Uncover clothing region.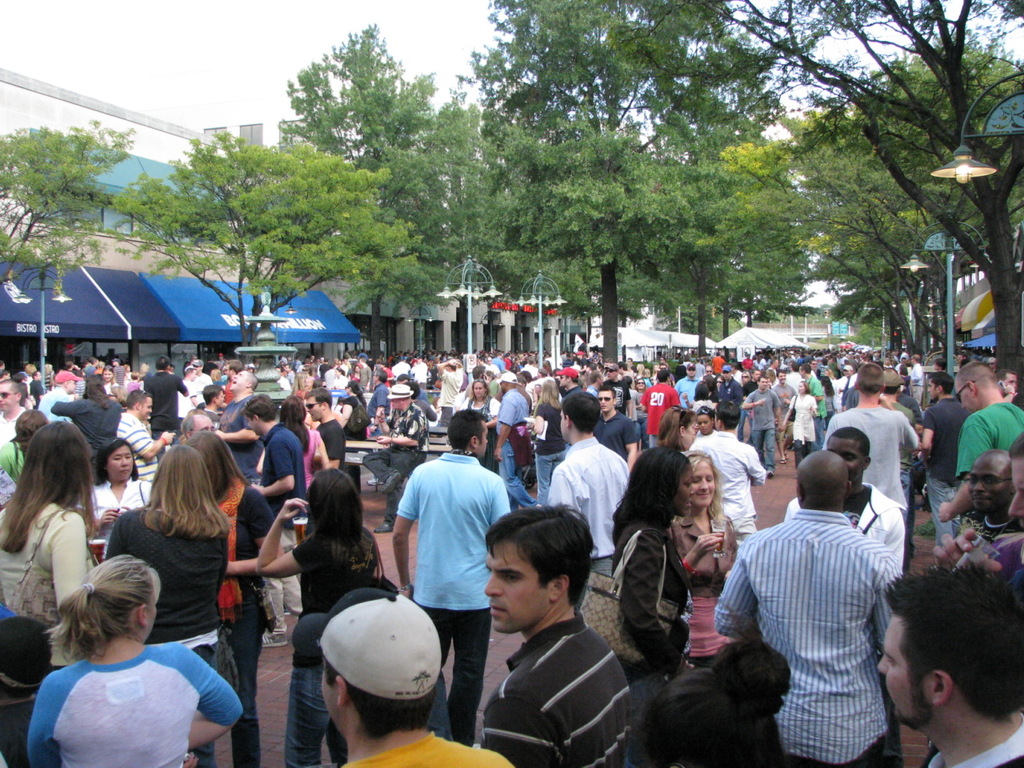
Uncovered: bbox(738, 468, 922, 758).
